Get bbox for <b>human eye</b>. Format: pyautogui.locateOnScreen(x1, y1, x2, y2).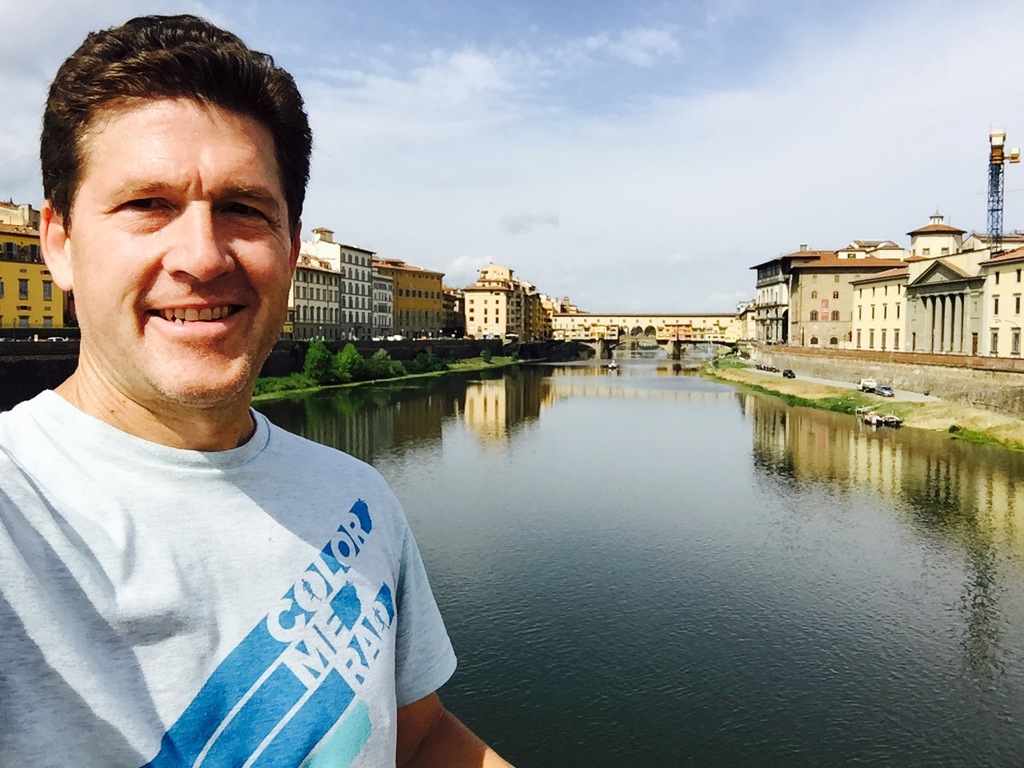
pyautogui.locateOnScreen(102, 189, 179, 218).
